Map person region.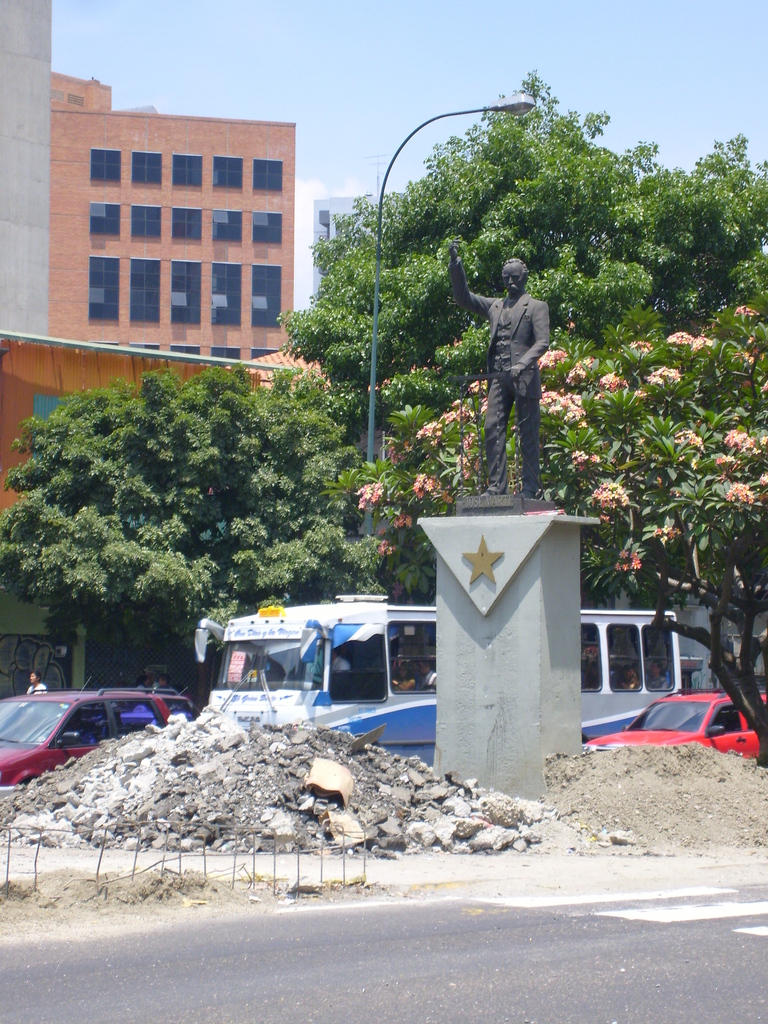
Mapped to 390/658/415/691.
